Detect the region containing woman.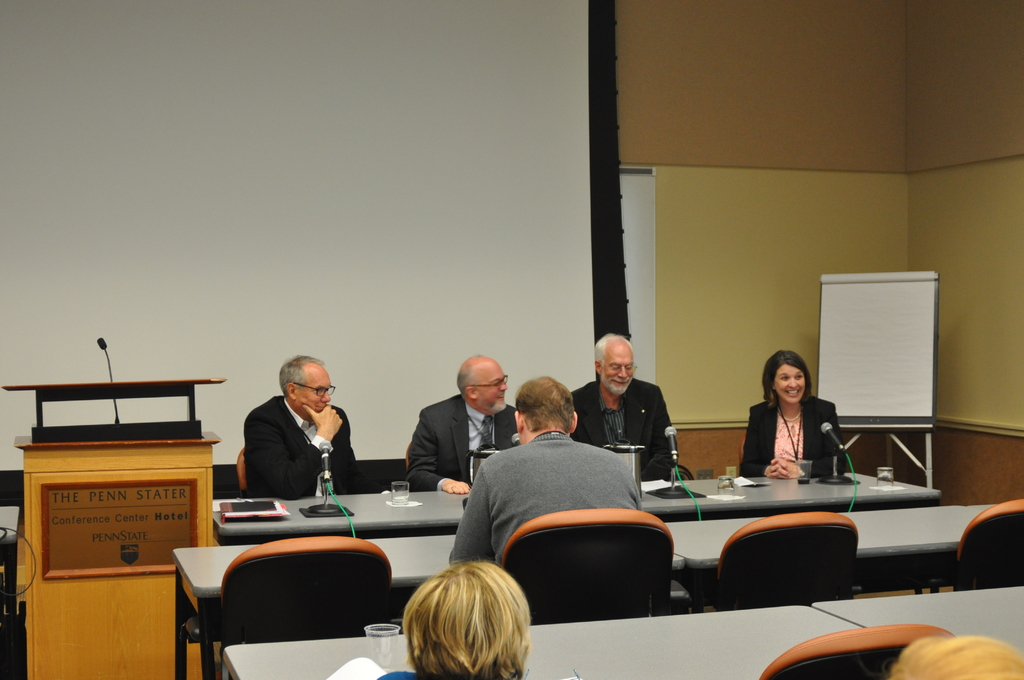
{"x1": 741, "y1": 360, "x2": 861, "y2": 499}.
